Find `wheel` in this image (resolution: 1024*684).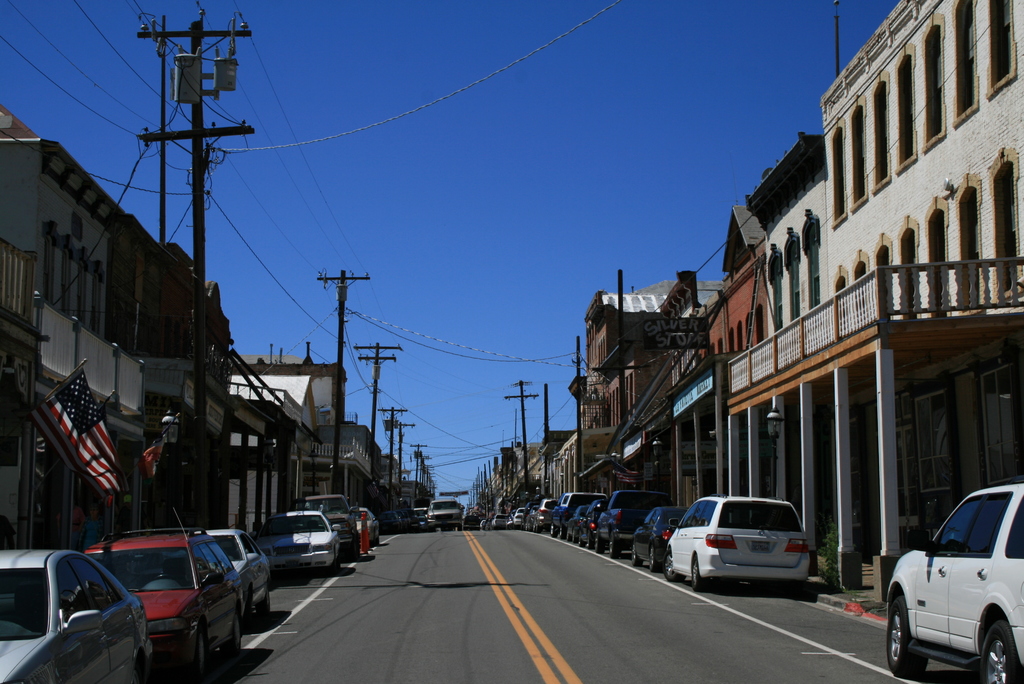
[690, 555, 706, 591].
